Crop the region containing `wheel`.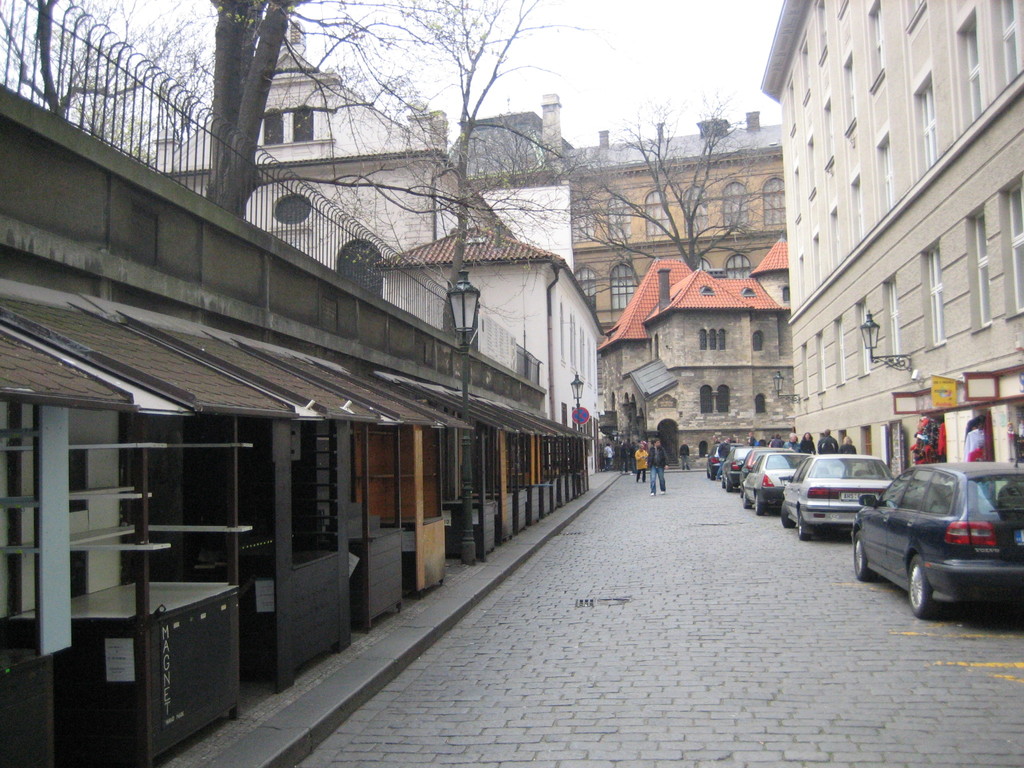
Crop region: crop(735, 488, 748, 509).
